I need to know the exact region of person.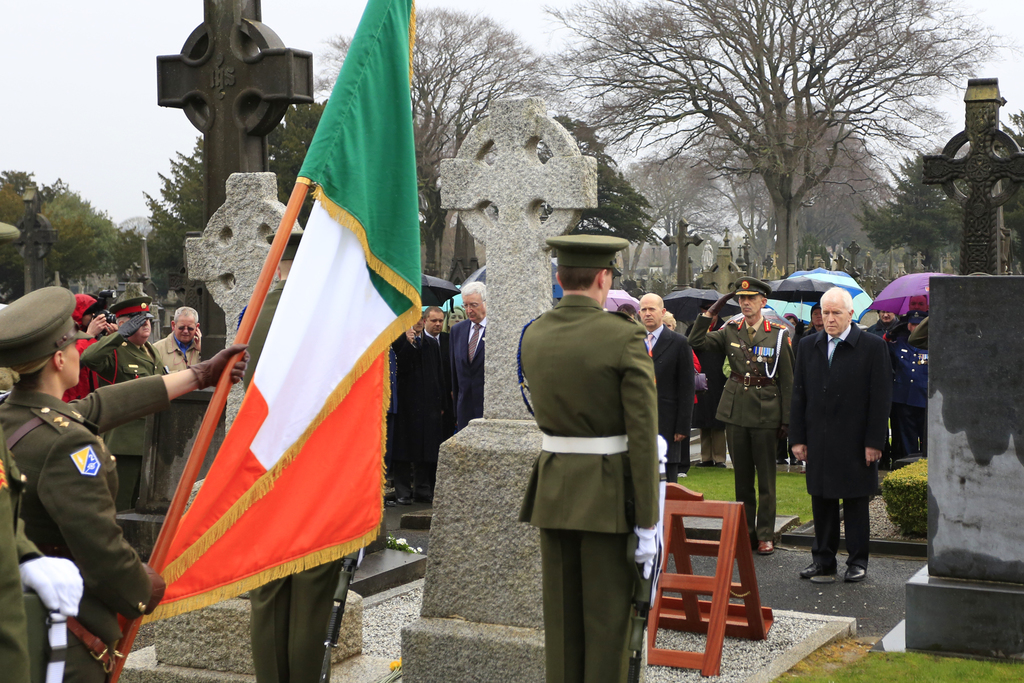
Region: [152, 304, 202, 379].
